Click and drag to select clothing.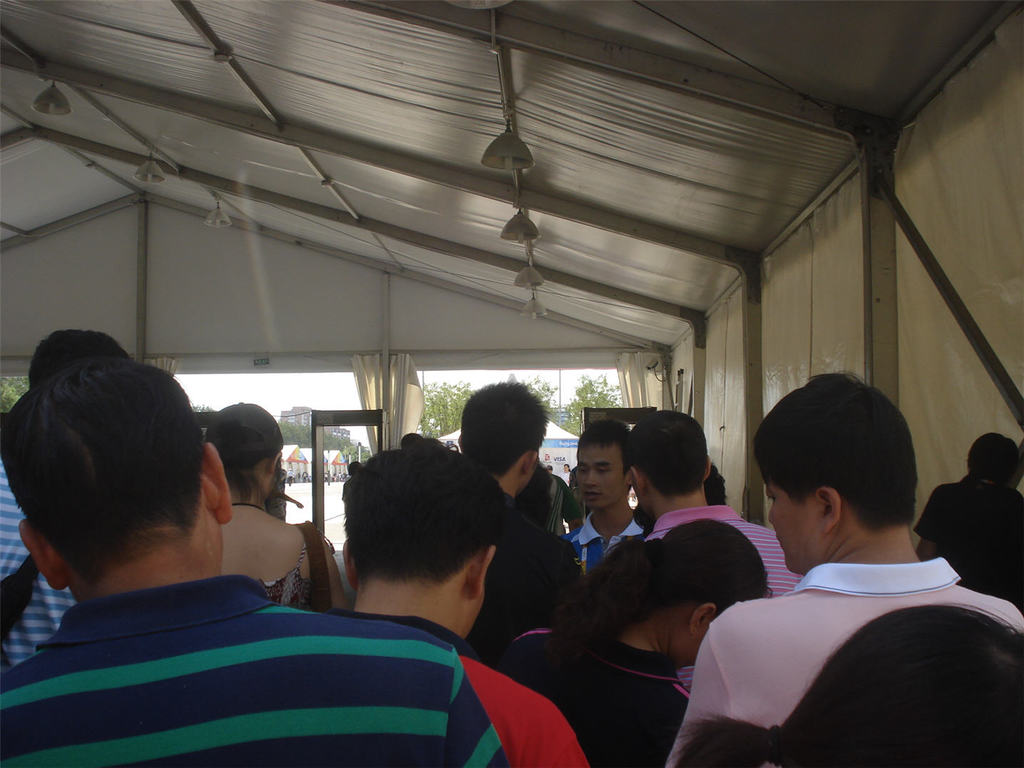
Selection: 913, 477, 1023, 591.
